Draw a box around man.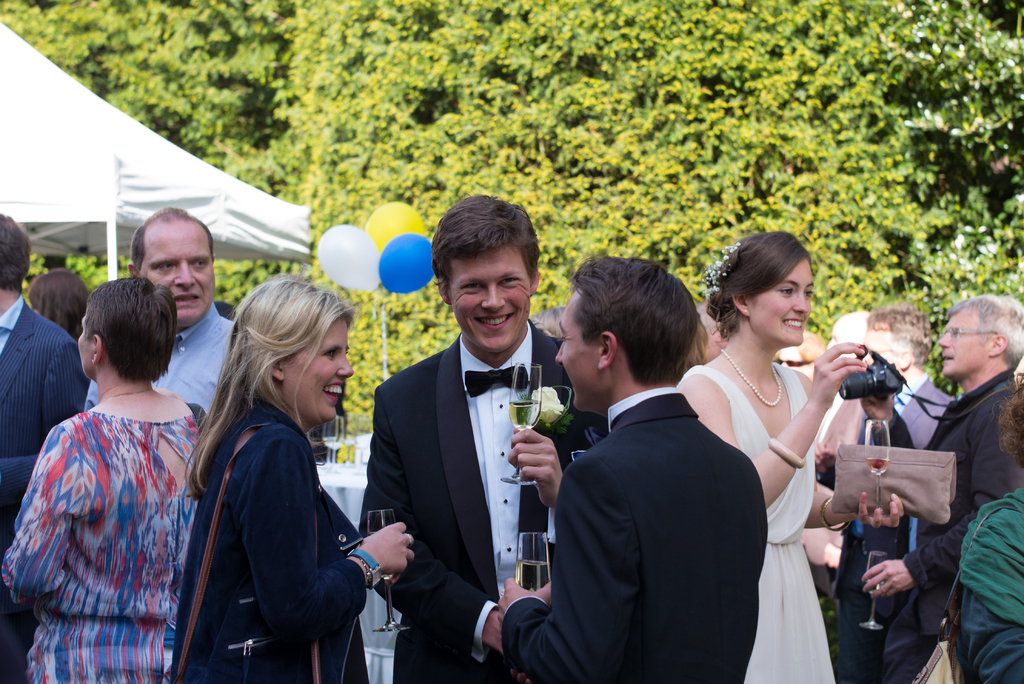
<bbox>362, 214, 575, 672</bbox>.
